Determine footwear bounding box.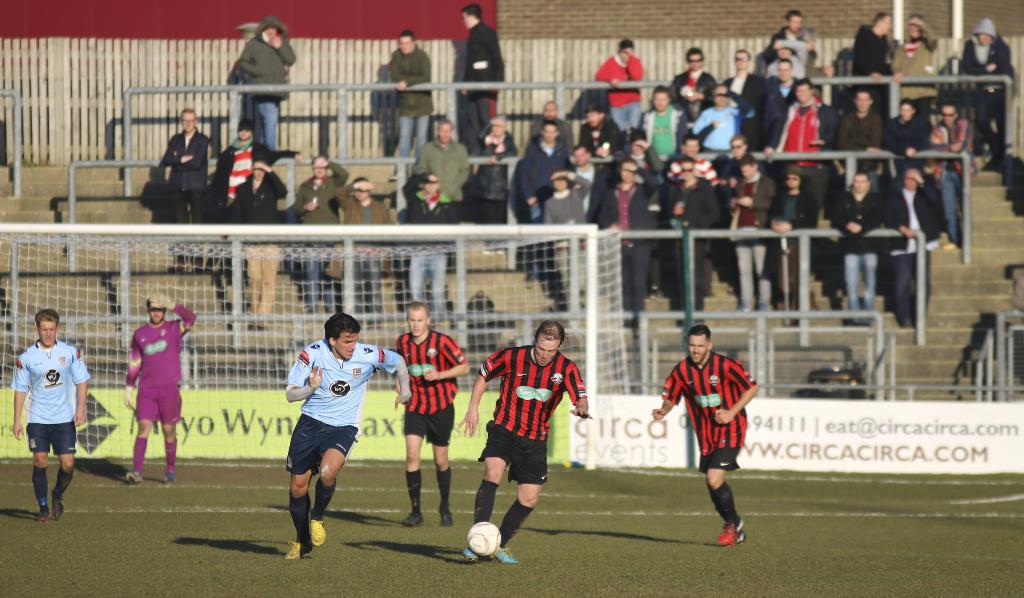
Determined: rect(402, 513, 423, 527).
